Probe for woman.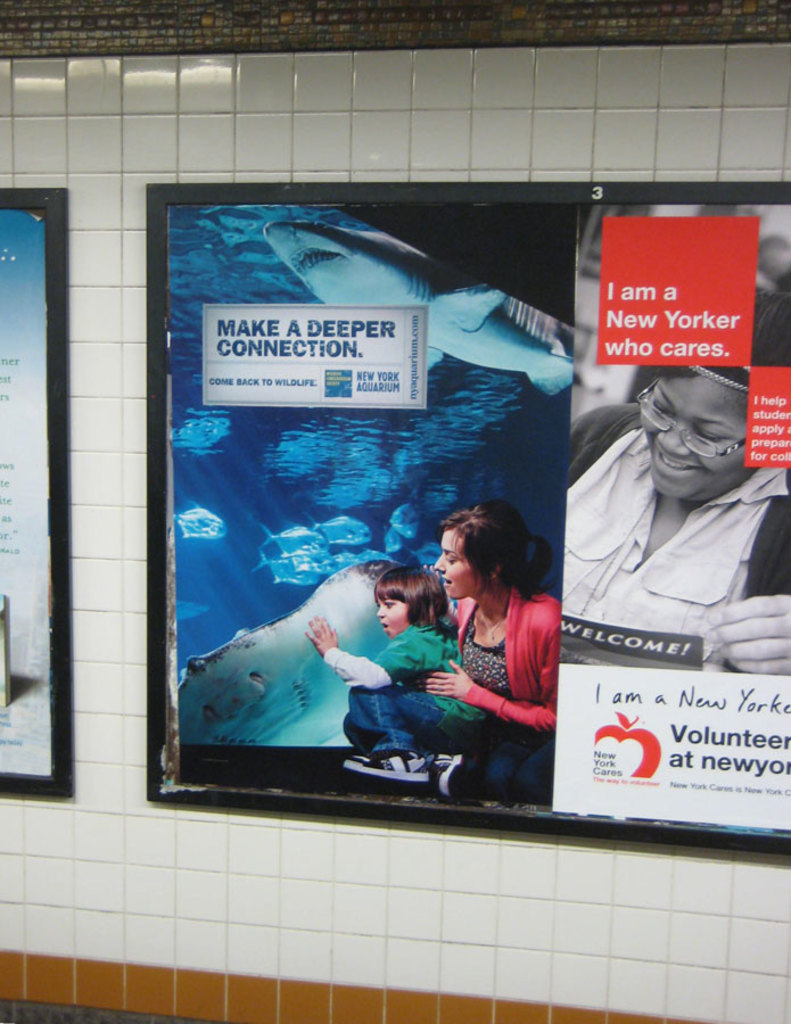
Probe result: [409,494,566,796].
